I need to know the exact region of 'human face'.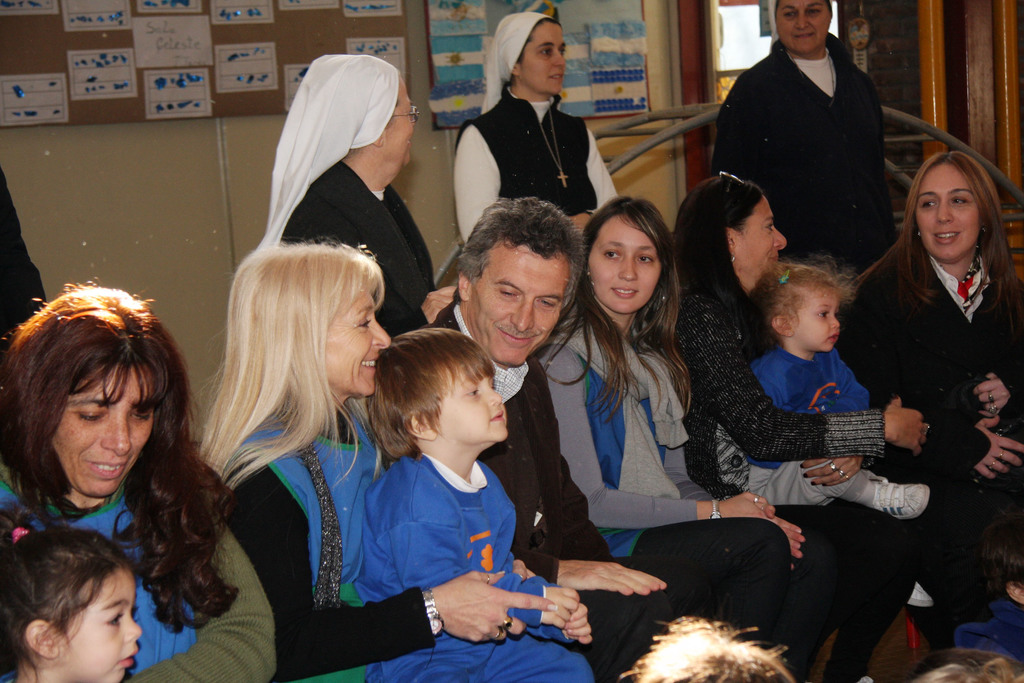
Region: locate(381, 79, 417, 170).
